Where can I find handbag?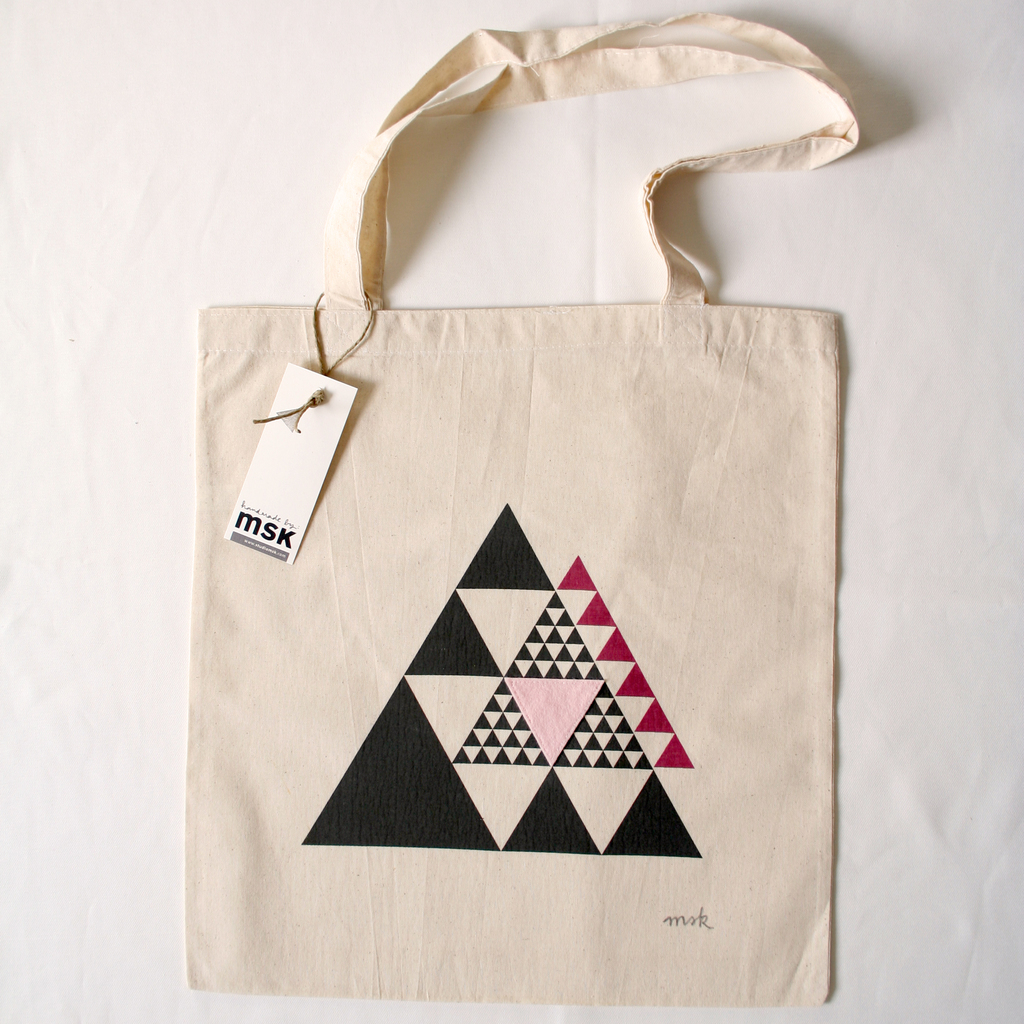
You can find it at box=[188, 8, 855, 1000].
